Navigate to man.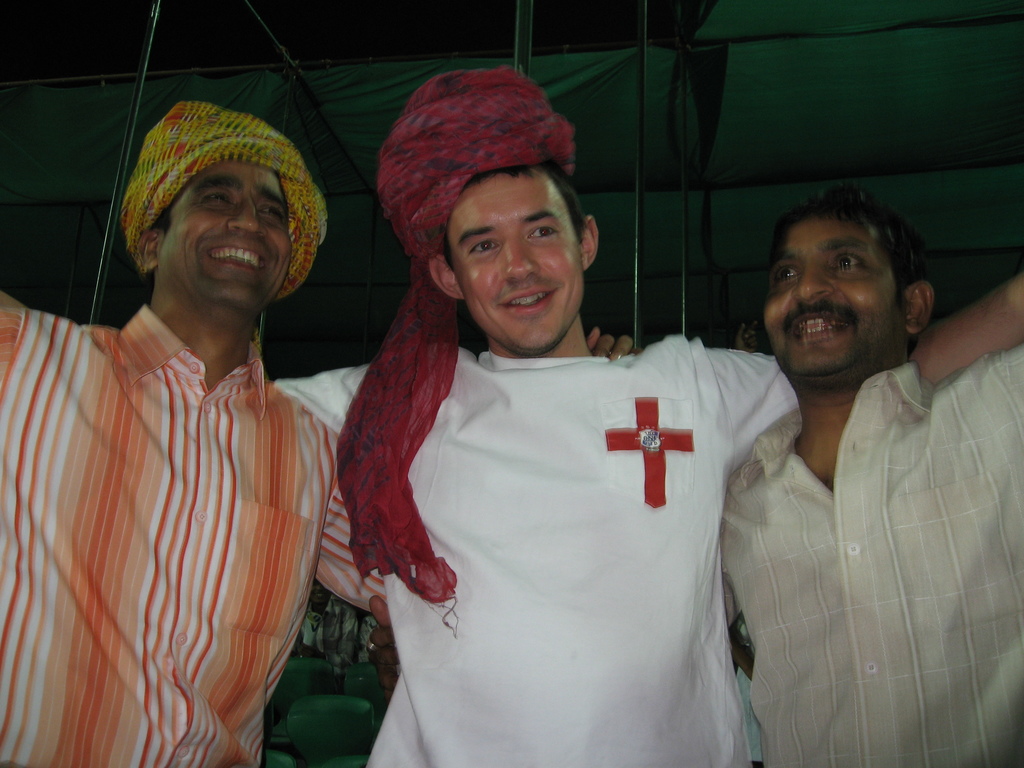
Navigation target: BBox(0, 101, 627, 767).
